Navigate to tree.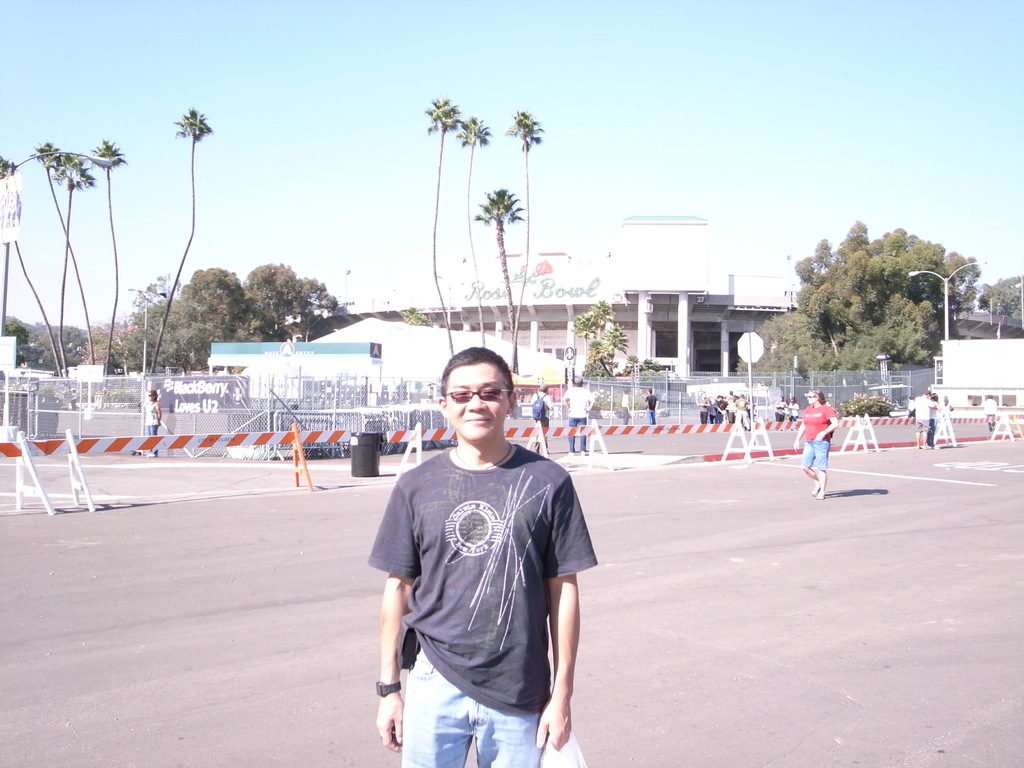
Navigation target: region(28, 142, 97, 365).
